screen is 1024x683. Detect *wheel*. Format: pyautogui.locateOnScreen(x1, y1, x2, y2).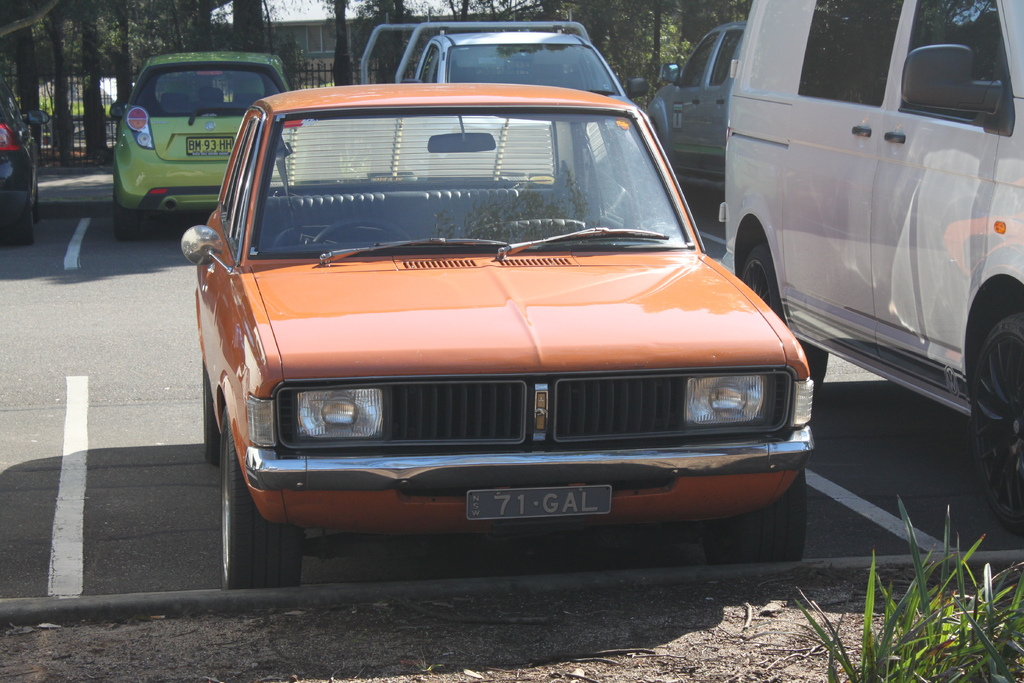
pyautogui.locateOnScreen(218, 404, 313, 603).
